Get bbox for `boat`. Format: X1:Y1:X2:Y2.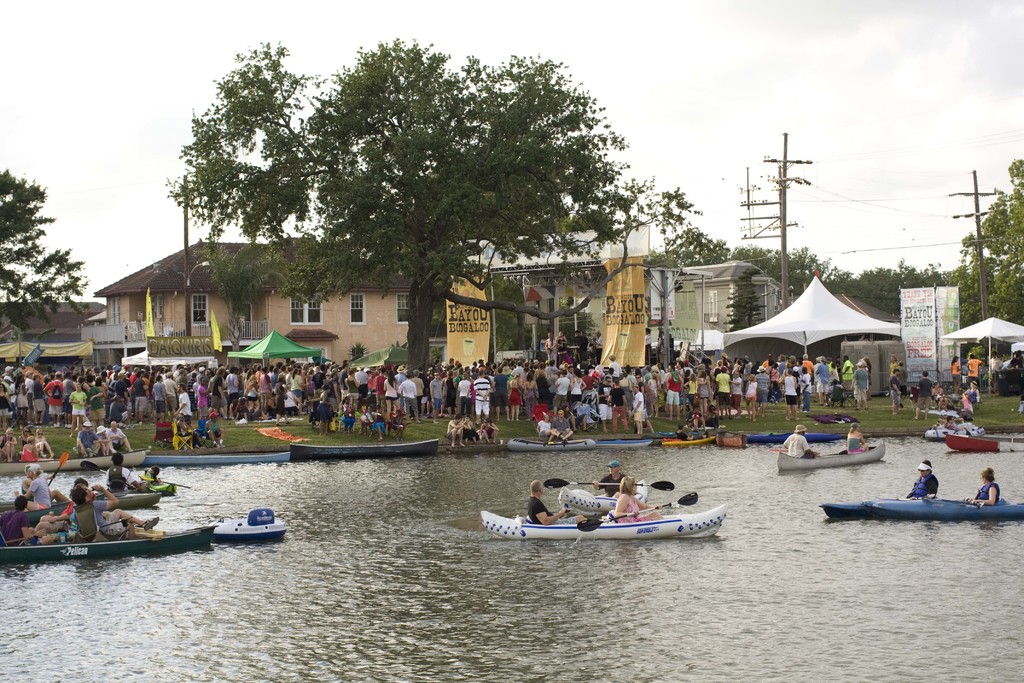
598:438:655:452.
